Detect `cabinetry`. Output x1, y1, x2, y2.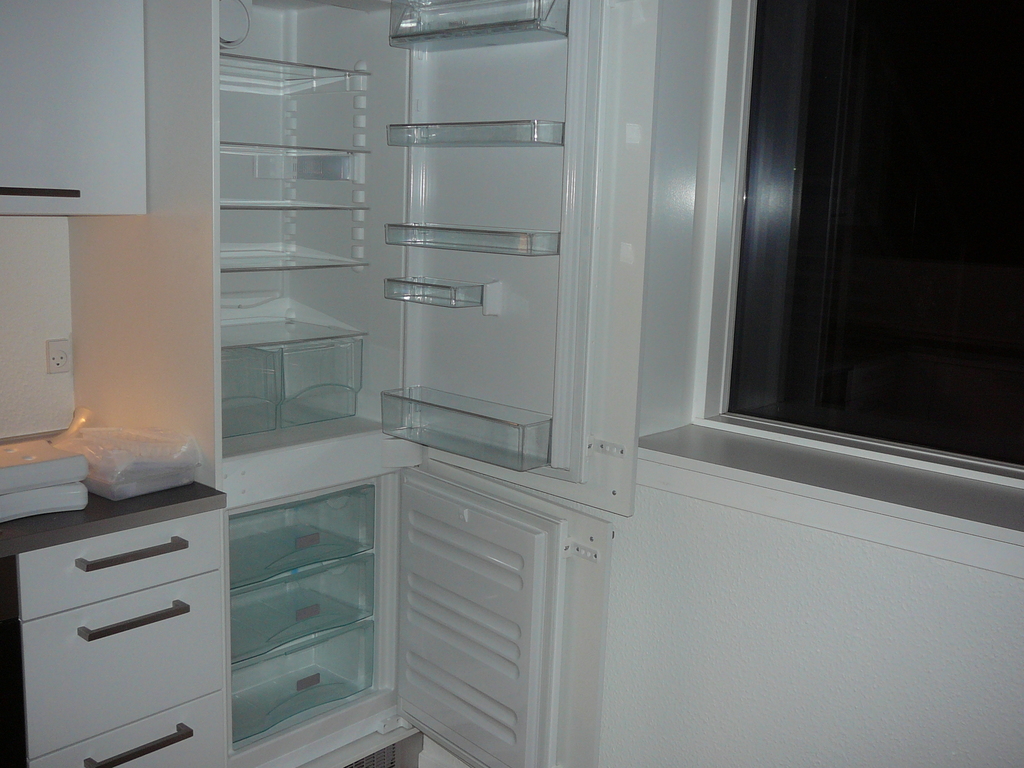
0, 474, 244, 767.
